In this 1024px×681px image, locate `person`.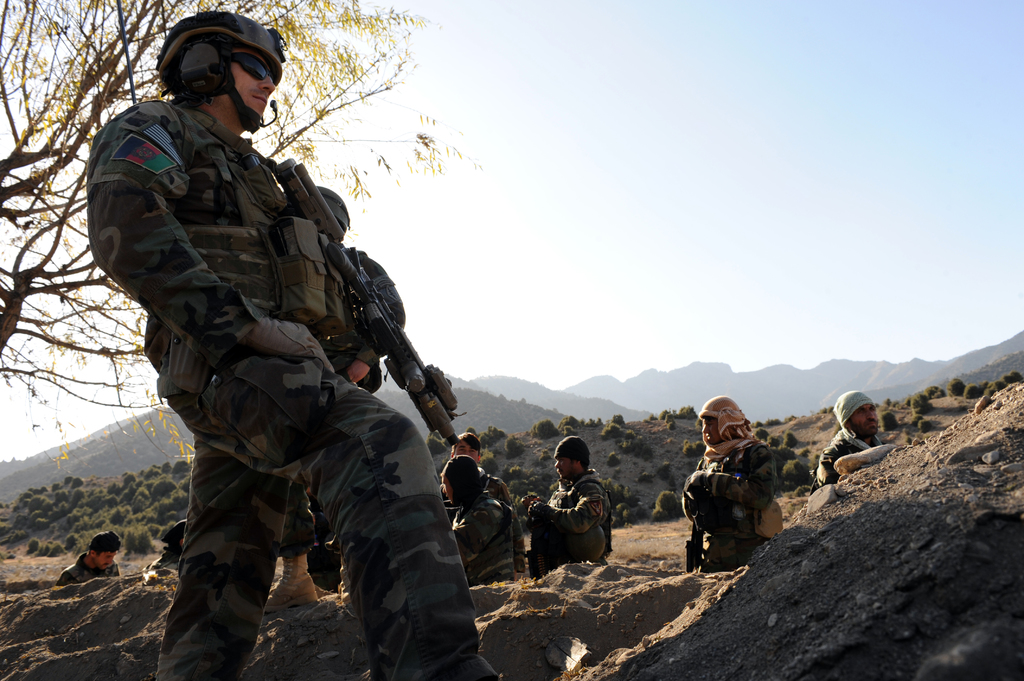
Bounding box: [433, 426, 511, 518].
